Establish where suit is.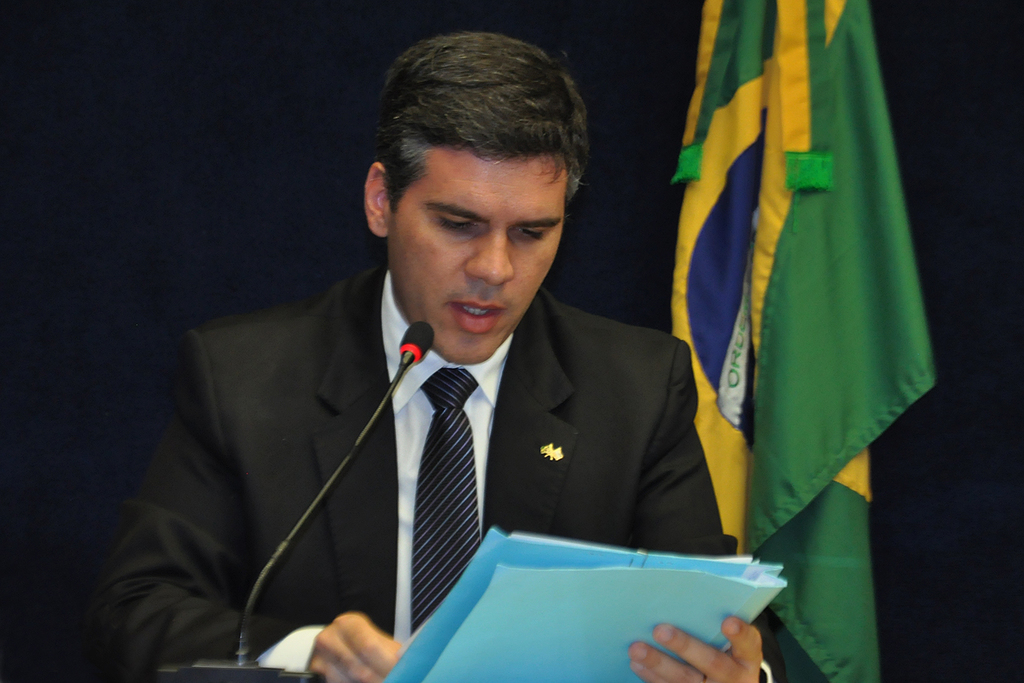
Established at 145,126,771,666.
